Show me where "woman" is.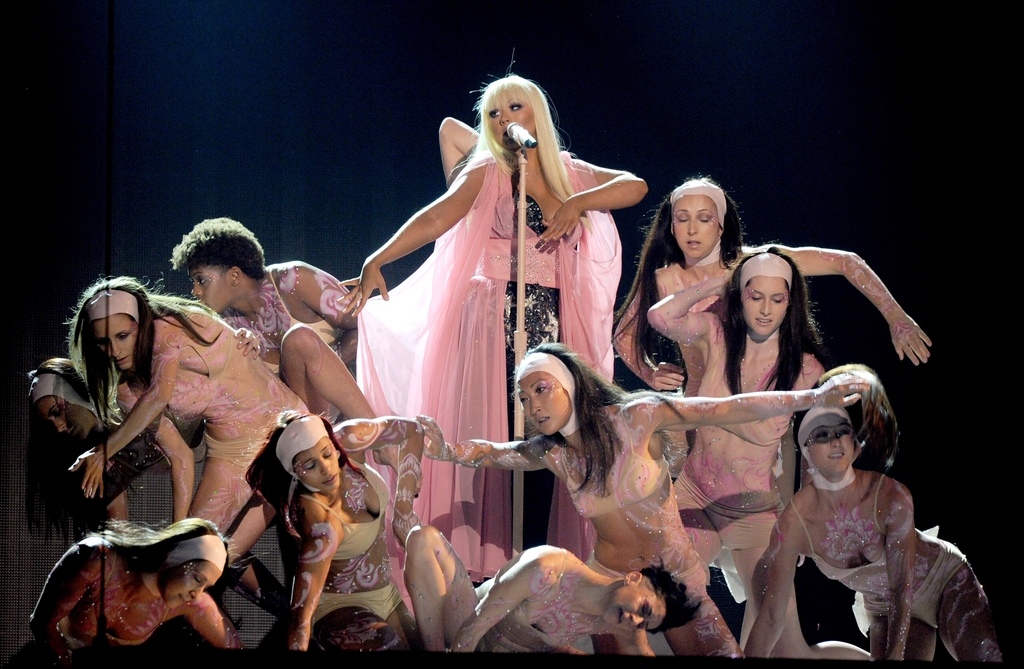
"woman" is at detection(335, 76, 648, 577).
